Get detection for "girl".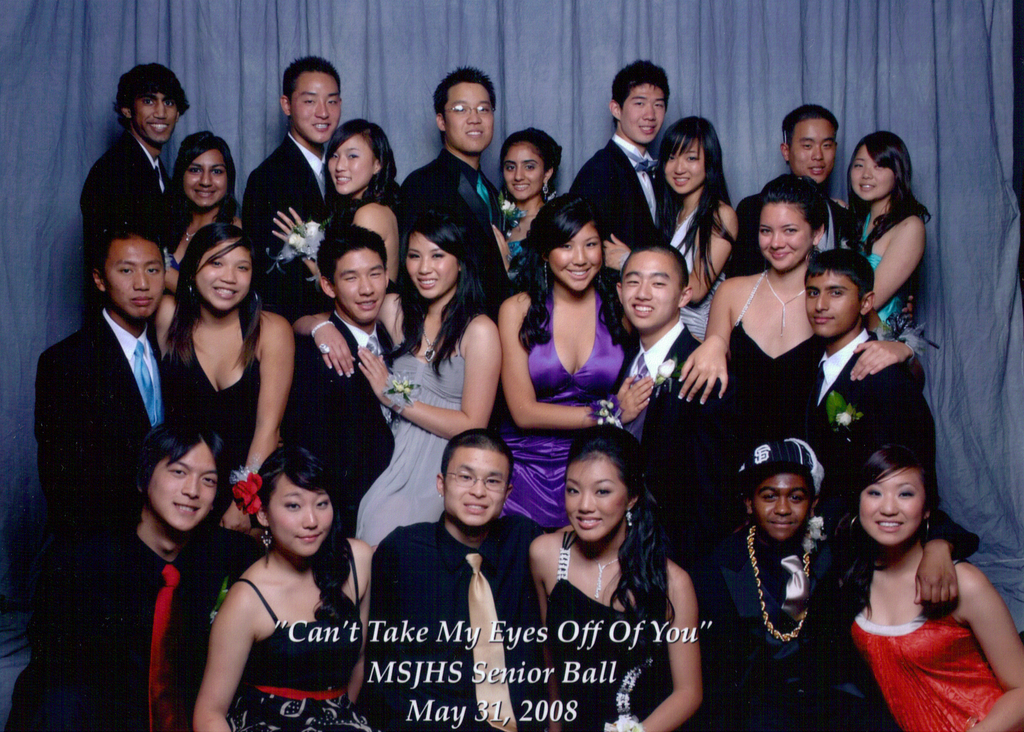
Detection: detection(292, 211, 509, 553).
